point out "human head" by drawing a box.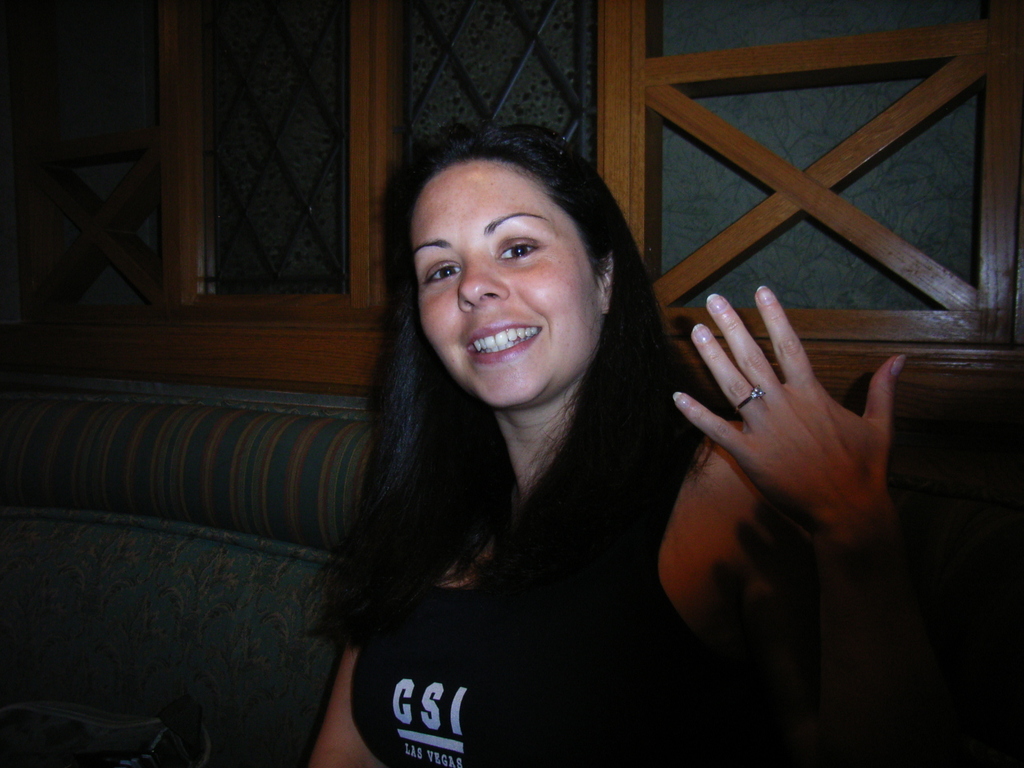
rect(383, 116, 617, 342).
